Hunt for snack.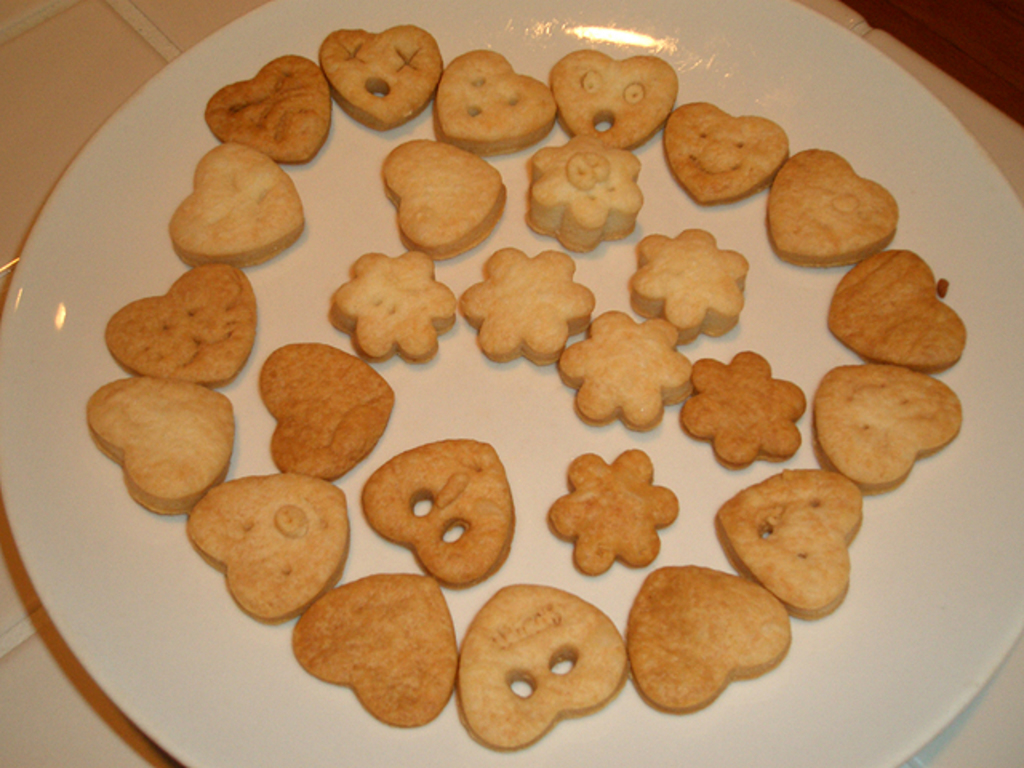
Hunted down at box(378, 136, 502, 258).
